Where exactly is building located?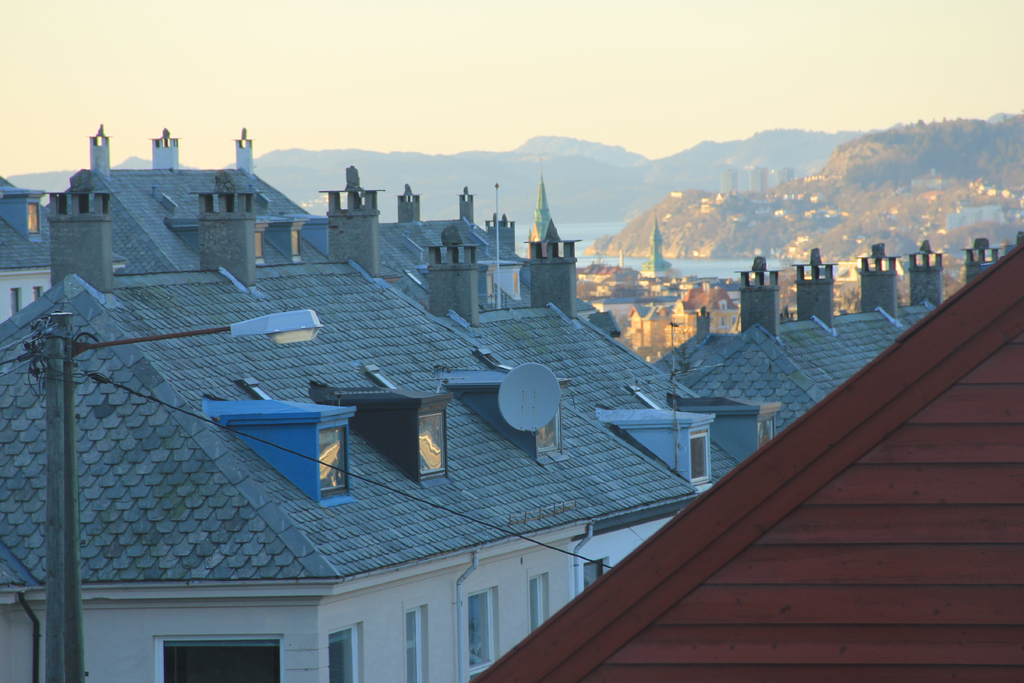
Its bounding box is bbox=(889, 208, 900, 217).
